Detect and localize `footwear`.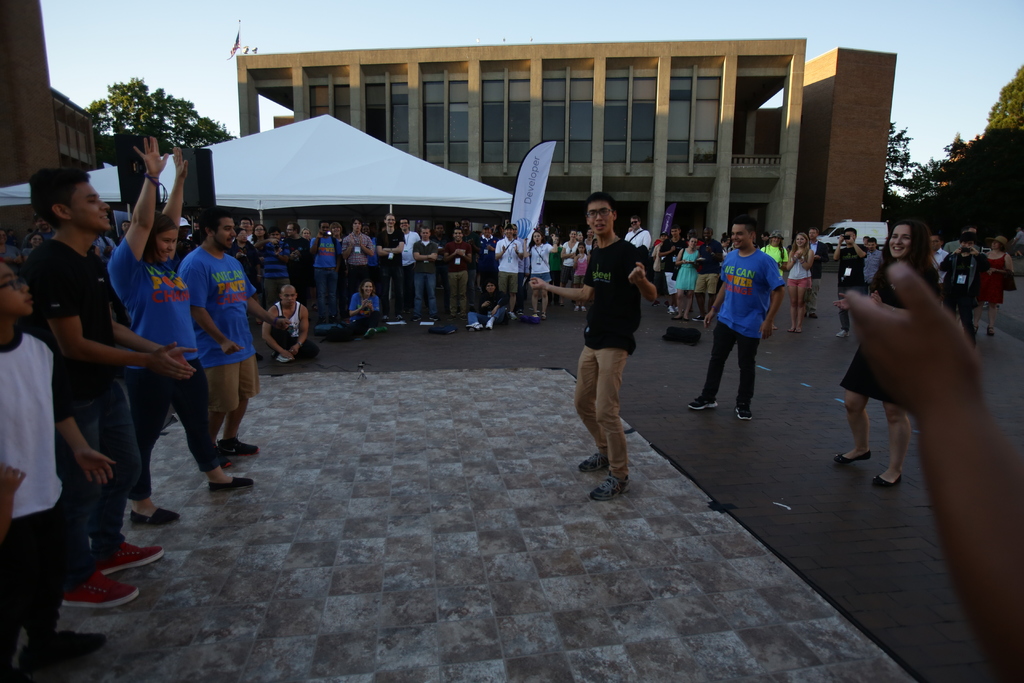
Localized at box(573, 305, 580, 314).
